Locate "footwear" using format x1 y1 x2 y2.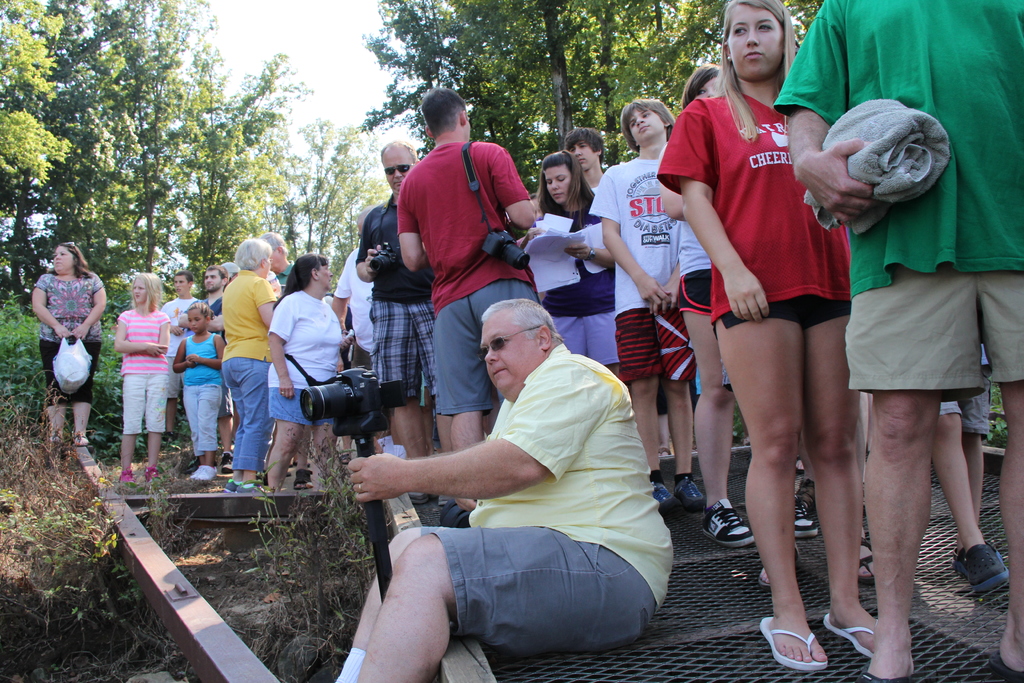
858 658 919 682.
